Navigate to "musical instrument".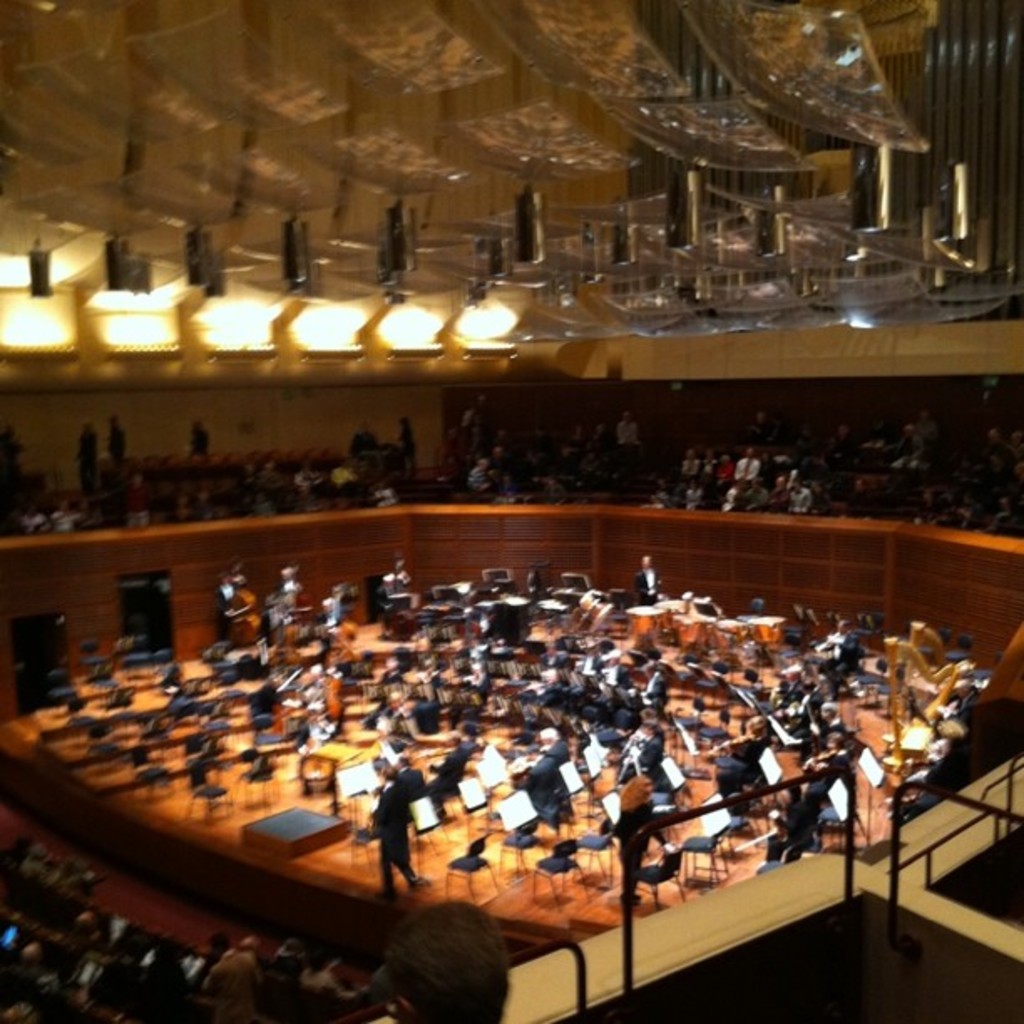
Navigation target: BBox(567, 591, 614, 632).
